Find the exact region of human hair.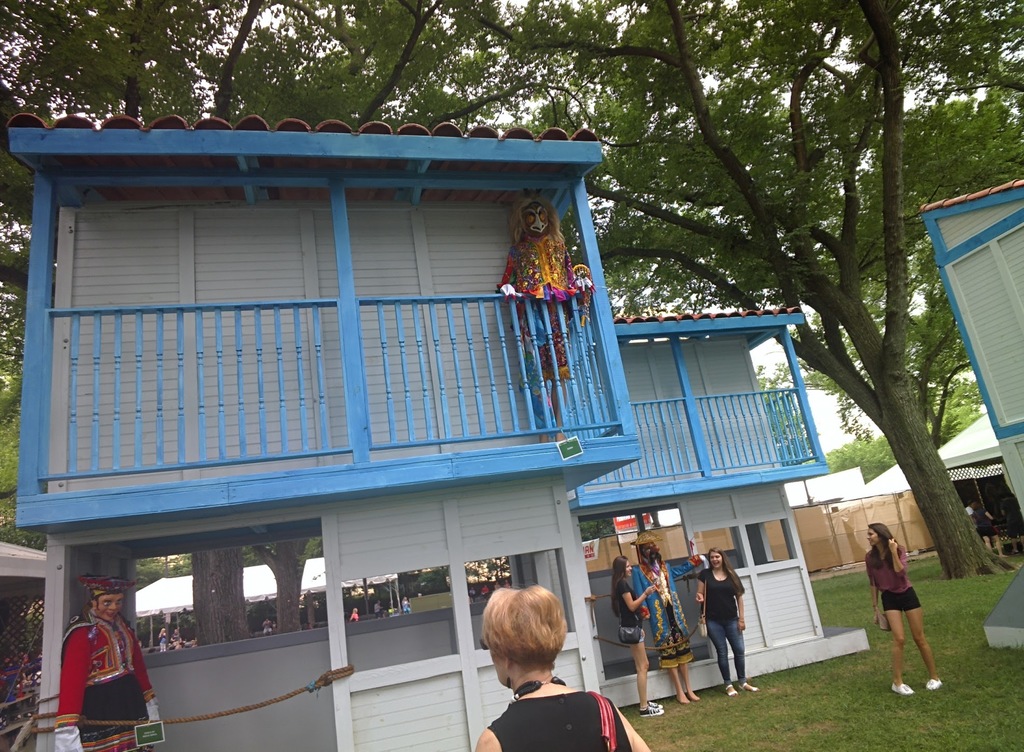
Exact region: [85,584,127,617].
